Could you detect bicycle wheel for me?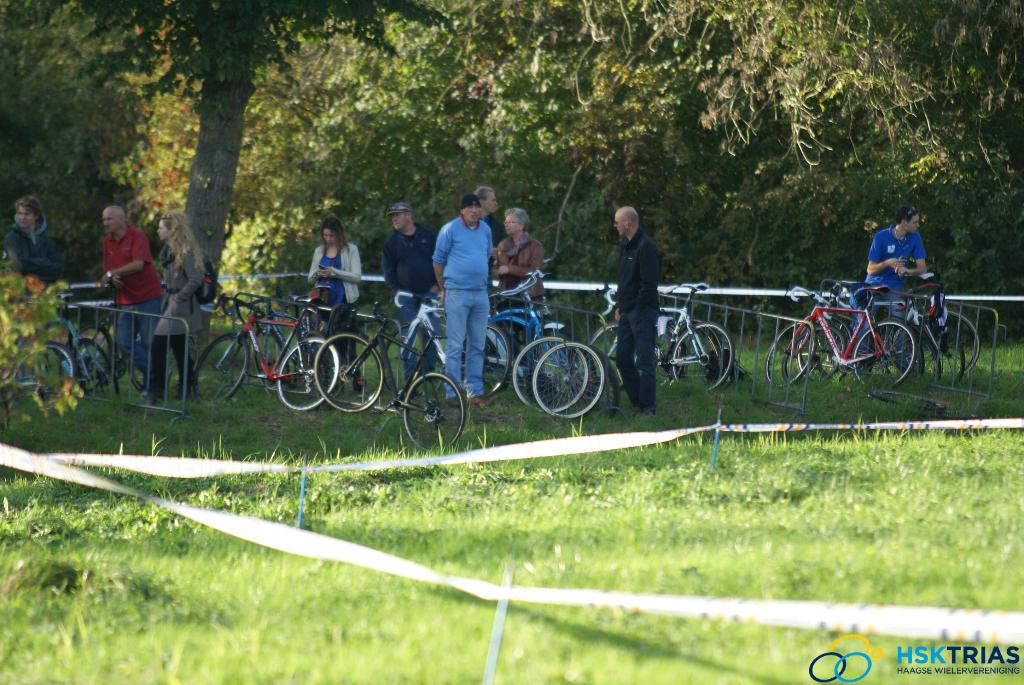
Detection result: <bbox>74, 336, 122, 406</bbox>.
